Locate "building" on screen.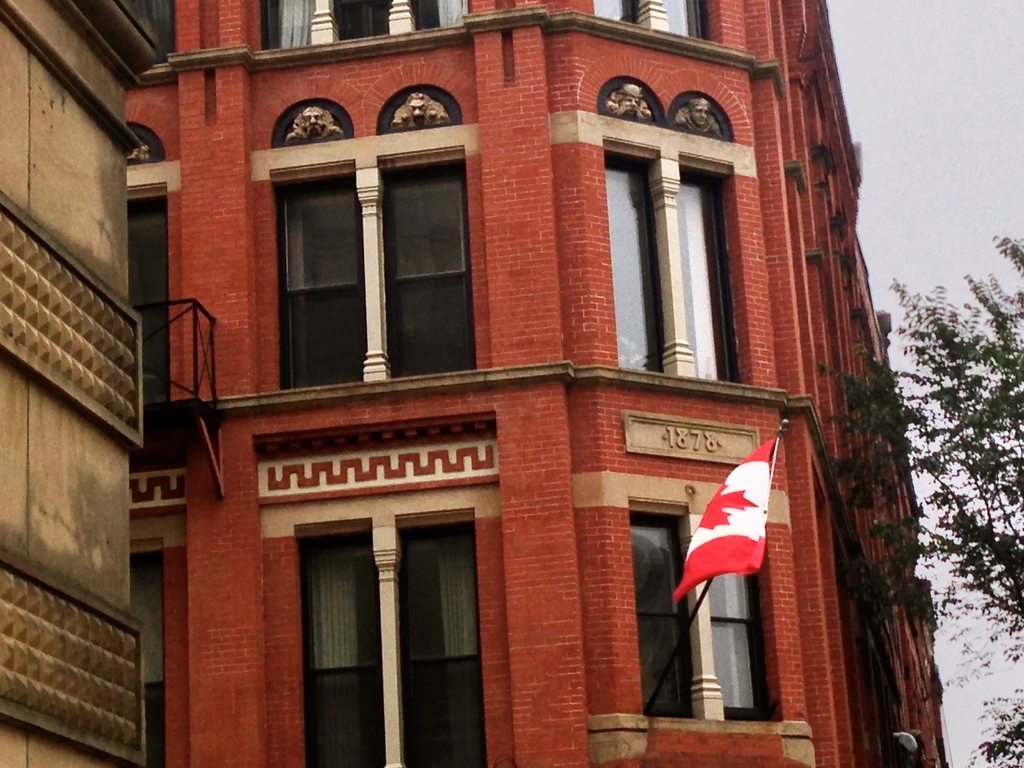
On screen at crop(124, 0, 953, 767).
